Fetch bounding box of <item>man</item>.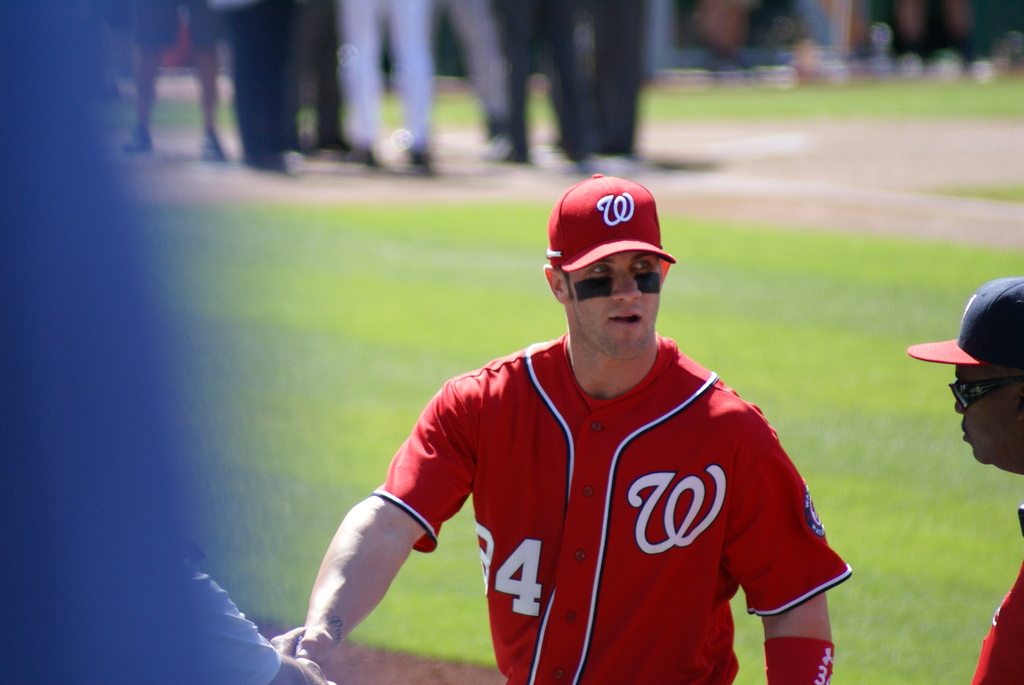
Bbox: [left=271, top=190, right=876, bottom=673].
